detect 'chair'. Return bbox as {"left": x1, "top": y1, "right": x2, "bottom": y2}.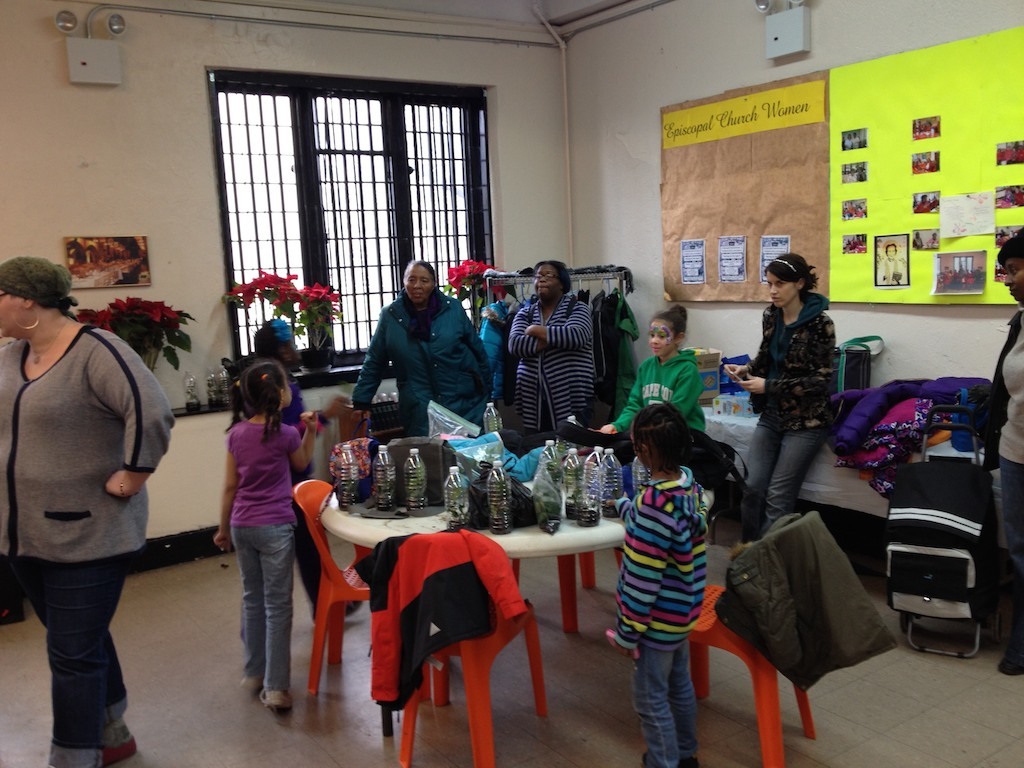
{"left": 556, "top": 423, "right": 633, "bottom": 633}.
